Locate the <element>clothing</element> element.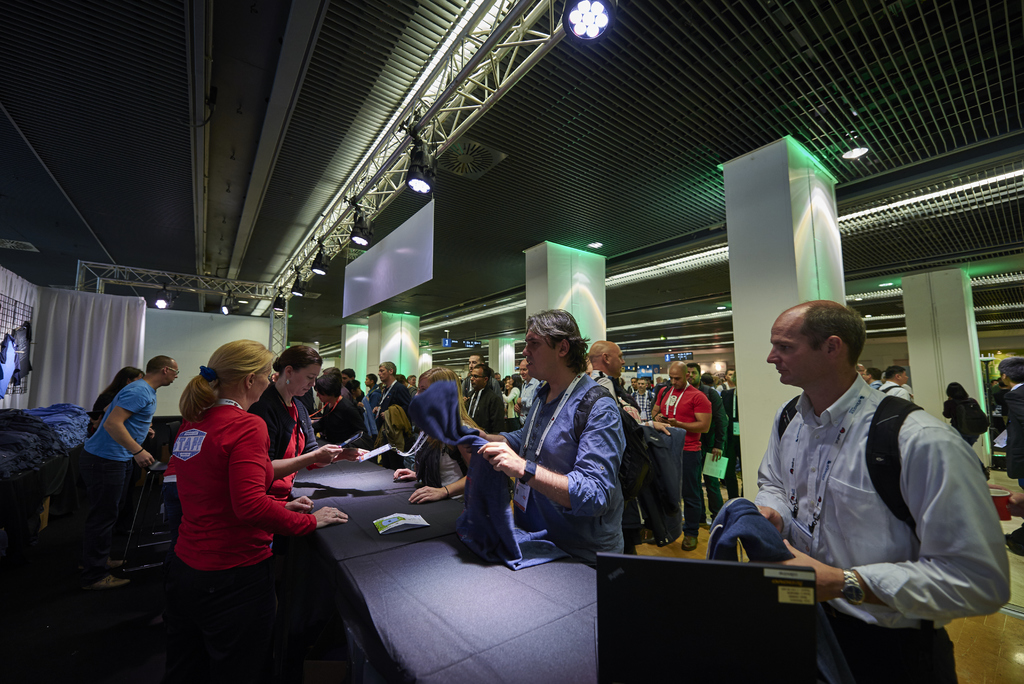
Element bbox: [x1=0, y1=322, x2=33, y2=400].
